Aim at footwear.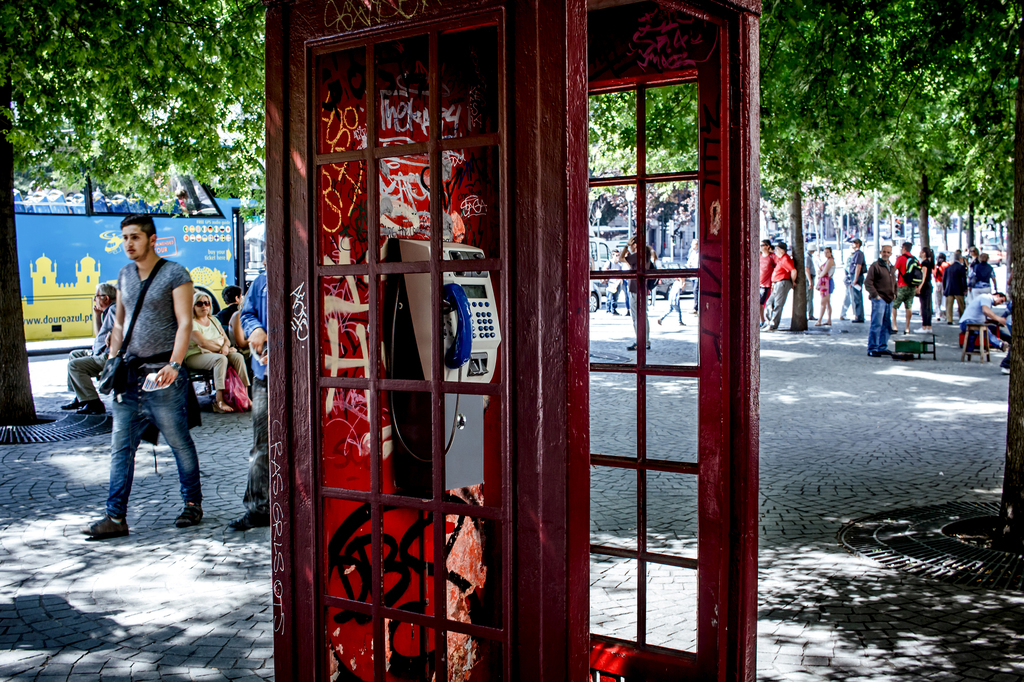
Aimed at locate(882, 349, 893, 353).
